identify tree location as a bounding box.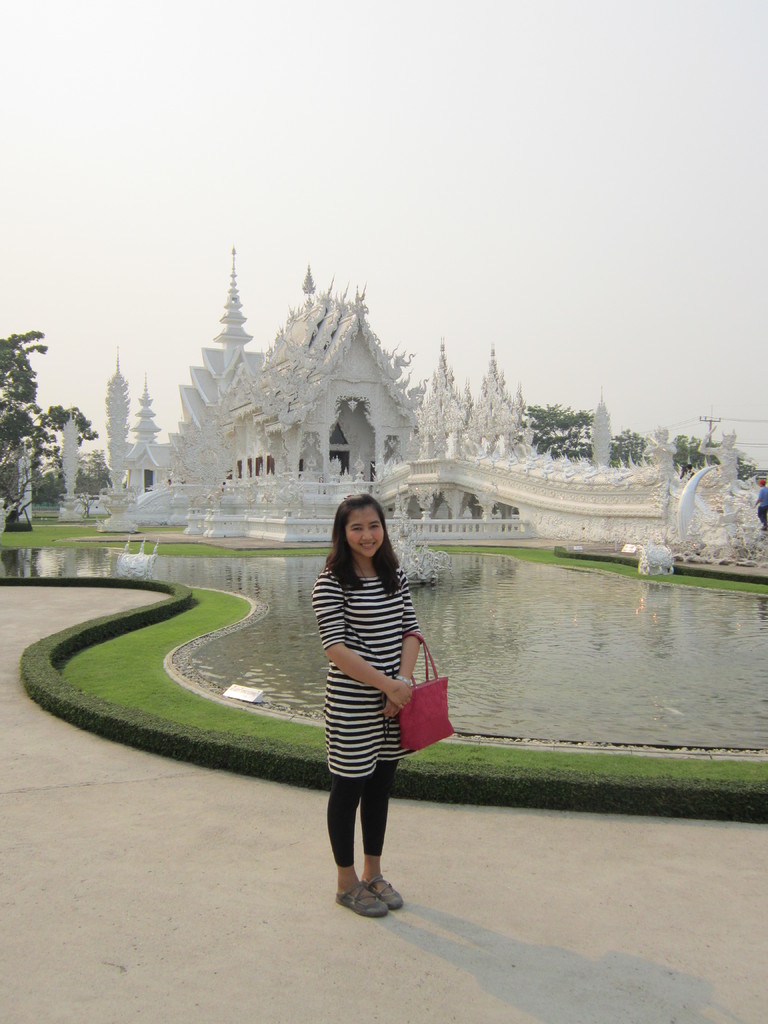
crop(603, 428, 653, 467).
